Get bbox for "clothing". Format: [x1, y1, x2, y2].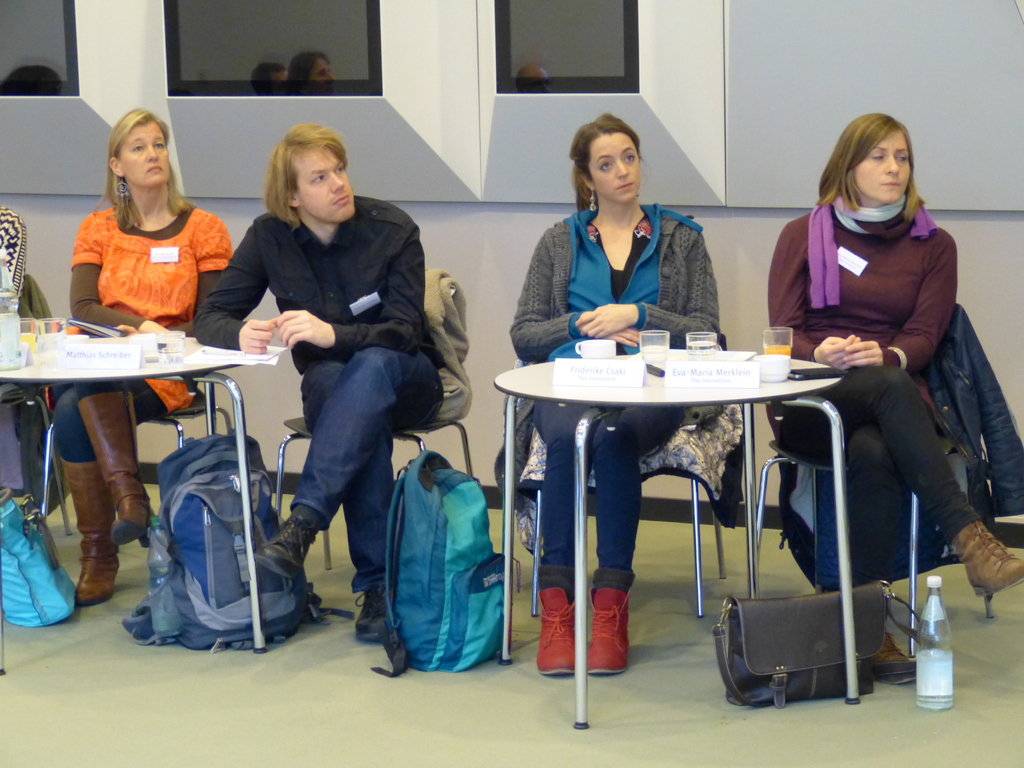
[185, 187, 433, 573].
